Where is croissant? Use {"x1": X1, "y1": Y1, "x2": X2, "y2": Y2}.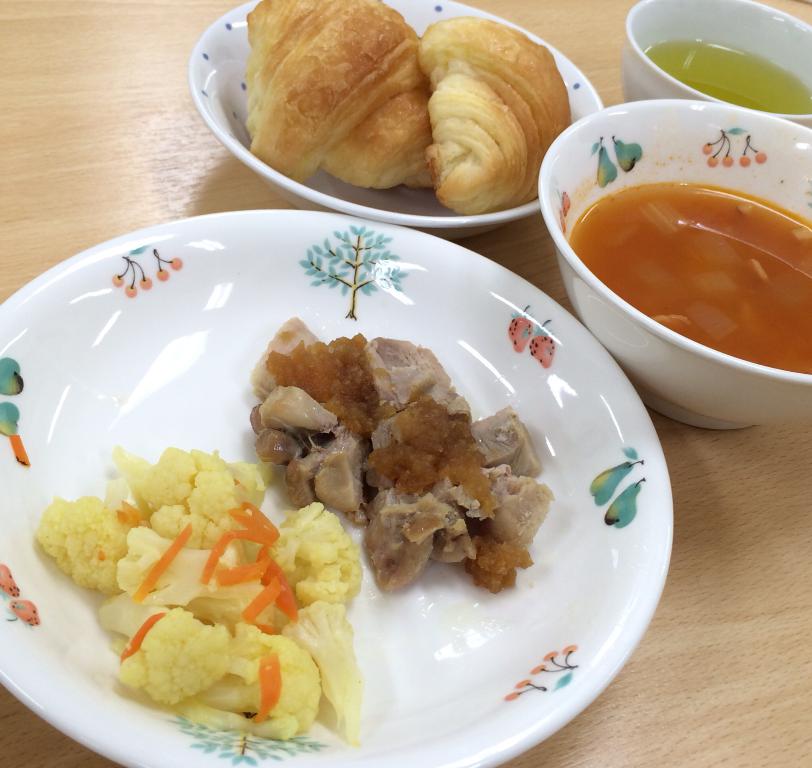
{"x1": 401, "y1": 23, "x2": 577, "y2": 206}.
